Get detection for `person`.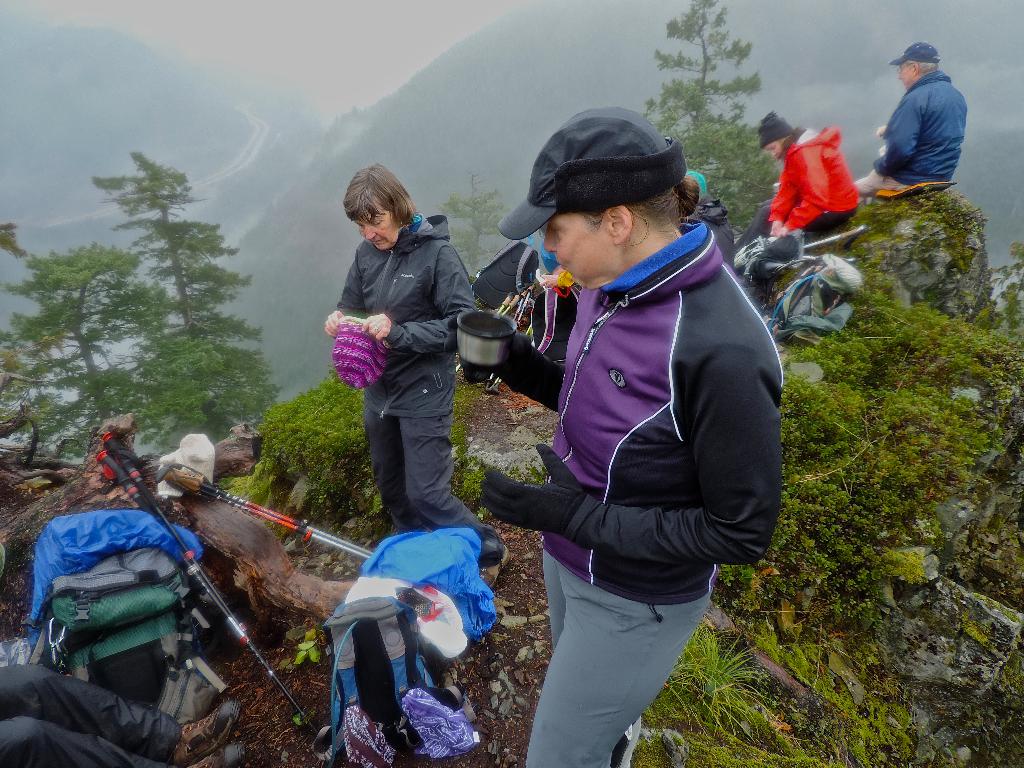
Detection: BBox(467, 99, 785, 767).
